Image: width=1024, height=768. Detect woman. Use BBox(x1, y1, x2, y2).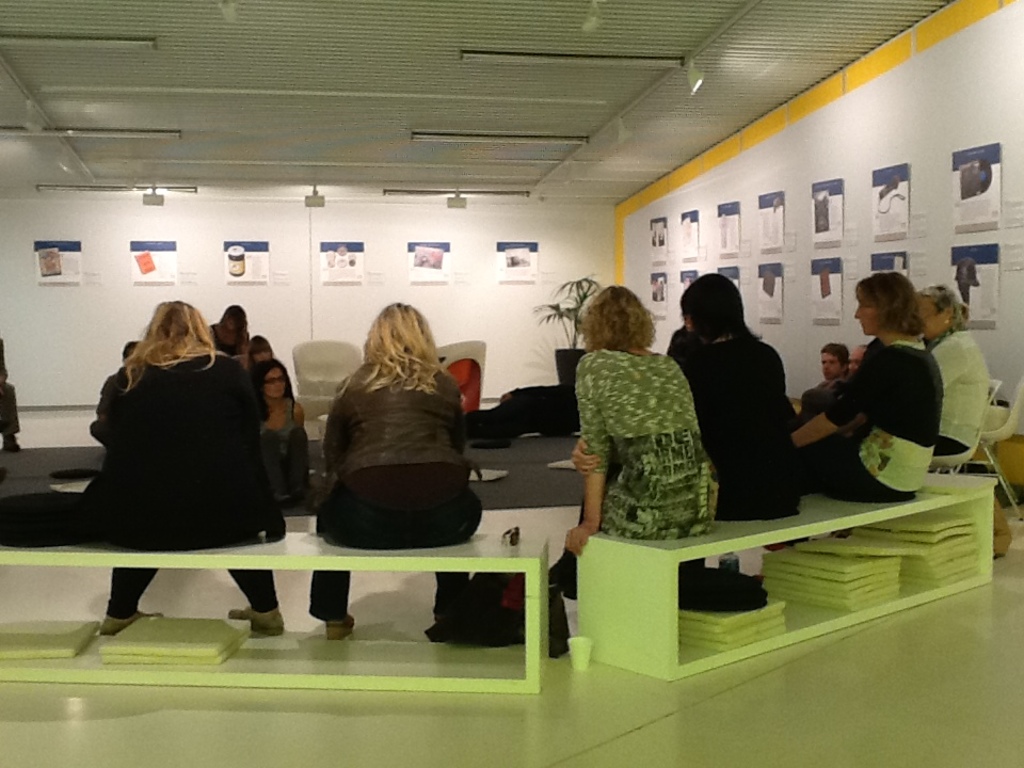
BBox(303, 303, 482, 640).
